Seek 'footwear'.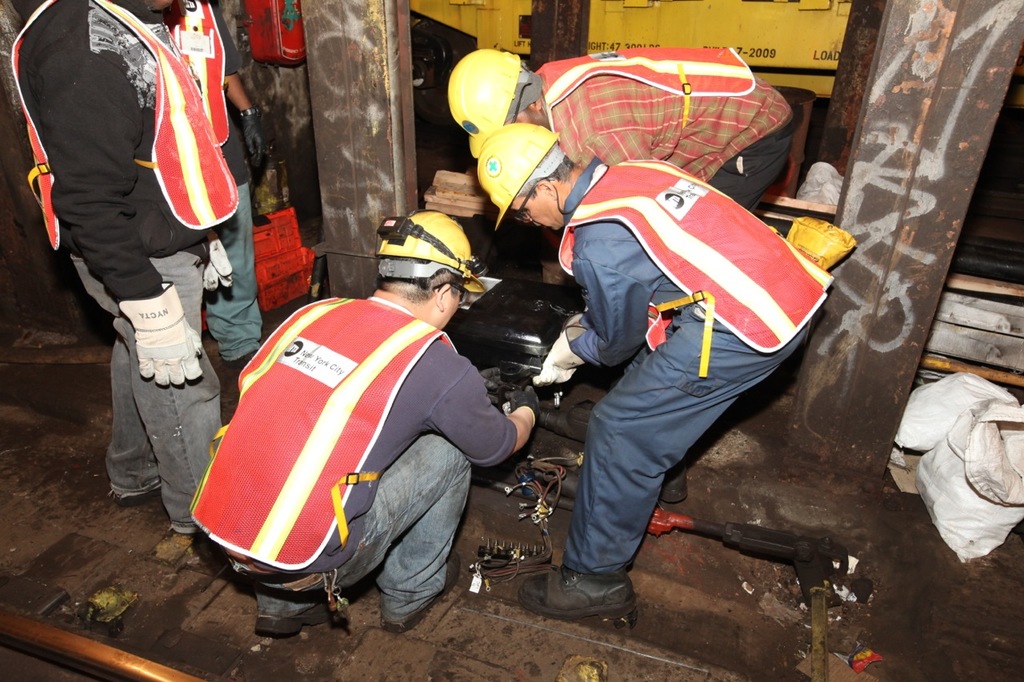
box=[654, 469, 686, 504].
